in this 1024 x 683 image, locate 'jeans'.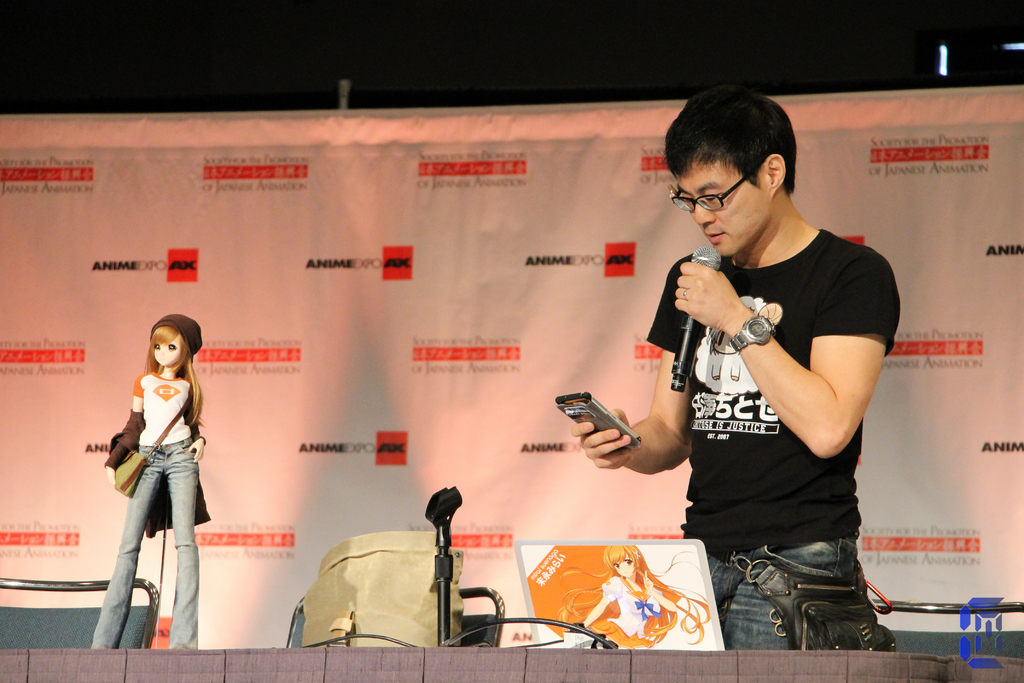
Bounding box: <box>705,529,860,652</box>.
